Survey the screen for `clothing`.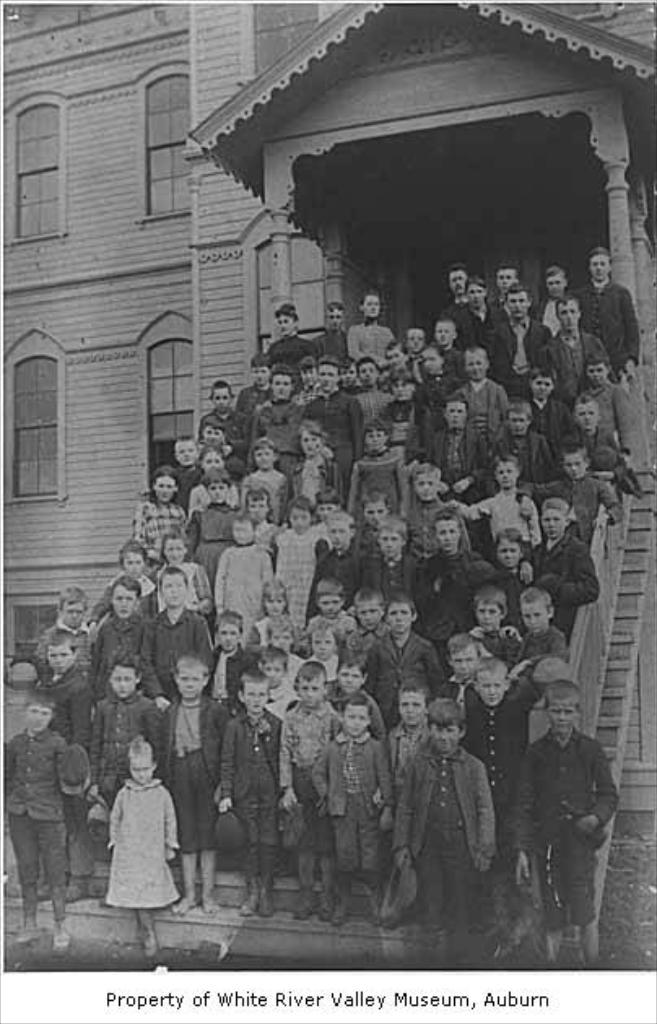
Survey found: (left=345, top=328, right=403, bottom=362).
